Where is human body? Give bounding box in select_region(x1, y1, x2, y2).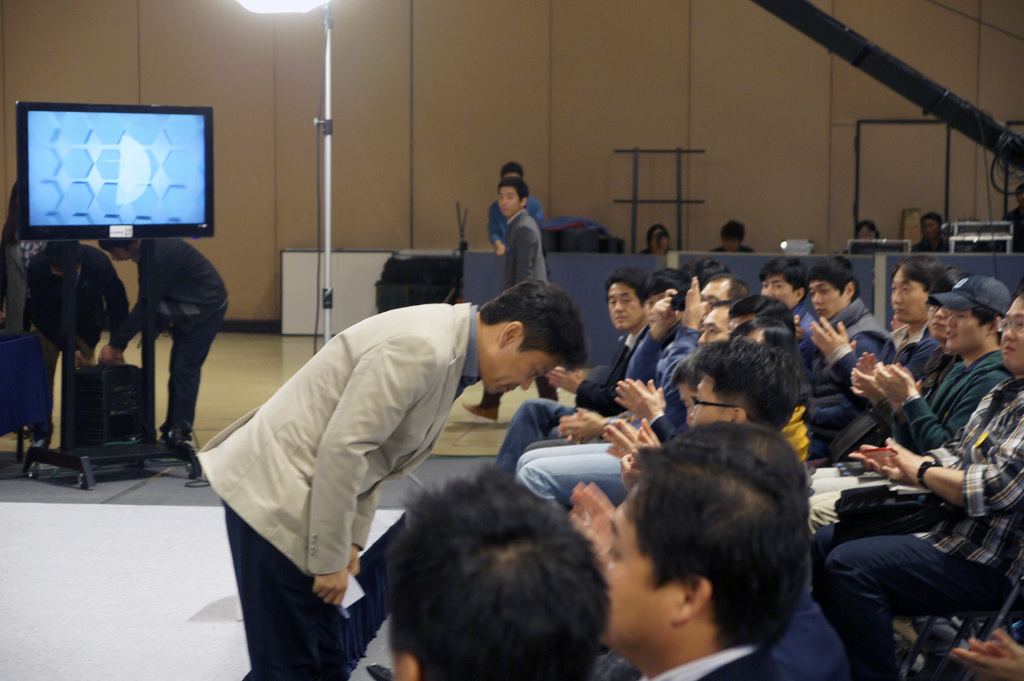
select_region(24, 237, 129, 454).
